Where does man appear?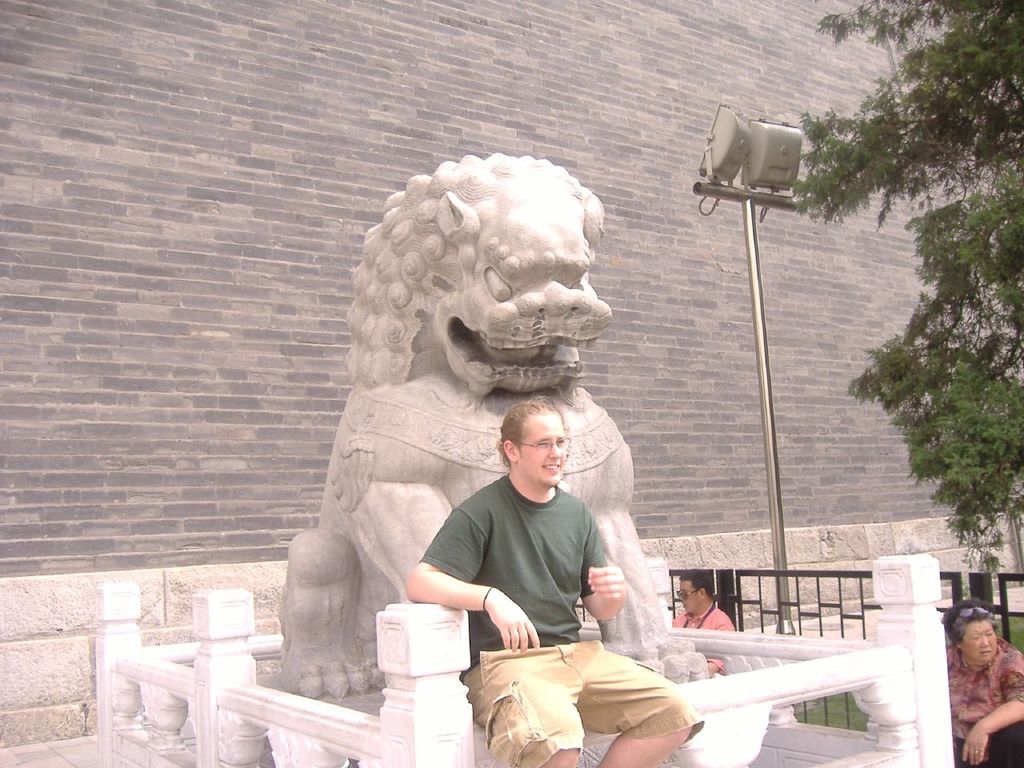
Appears at left=669, top=564, right=738, bottom=678.
